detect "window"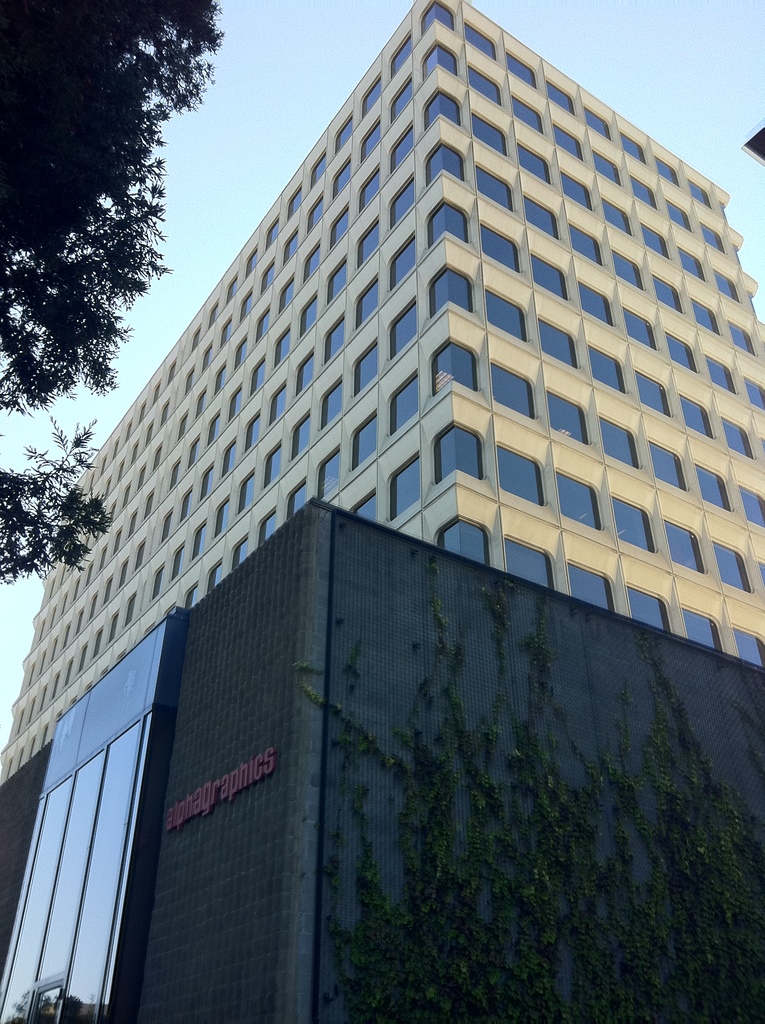
box=[663, 513, 707, 567]
